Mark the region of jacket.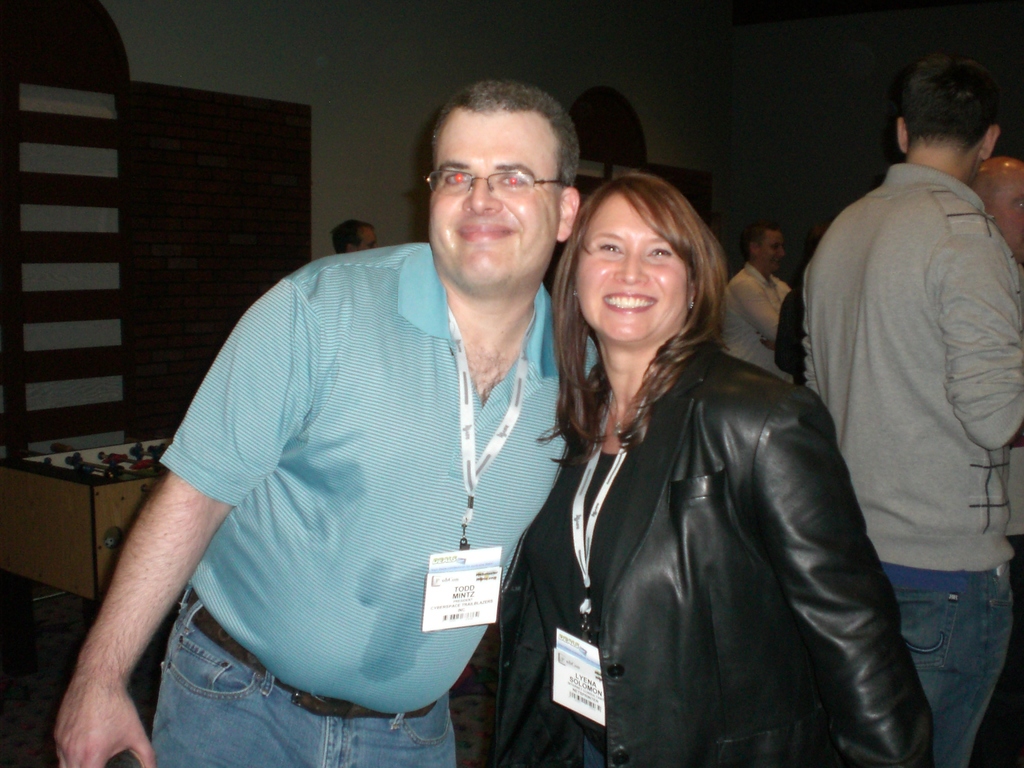
Region: bbox=(487, 175, 913, 767).
